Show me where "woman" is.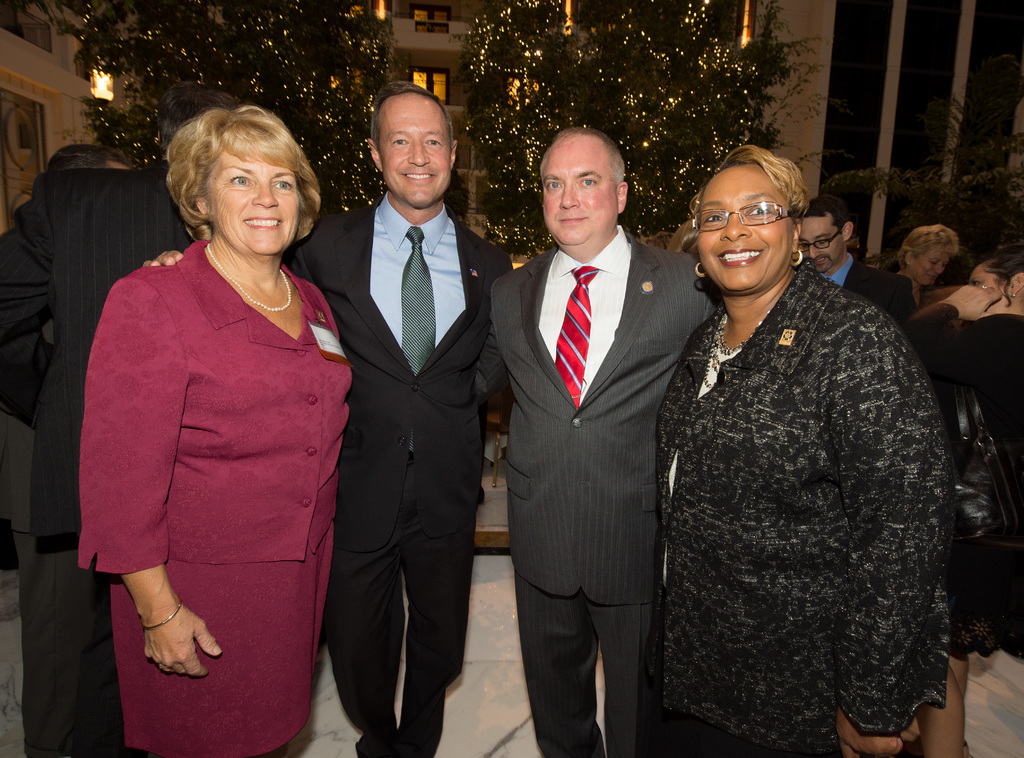
"woman" is at detection(891, 225, 968, 312).
